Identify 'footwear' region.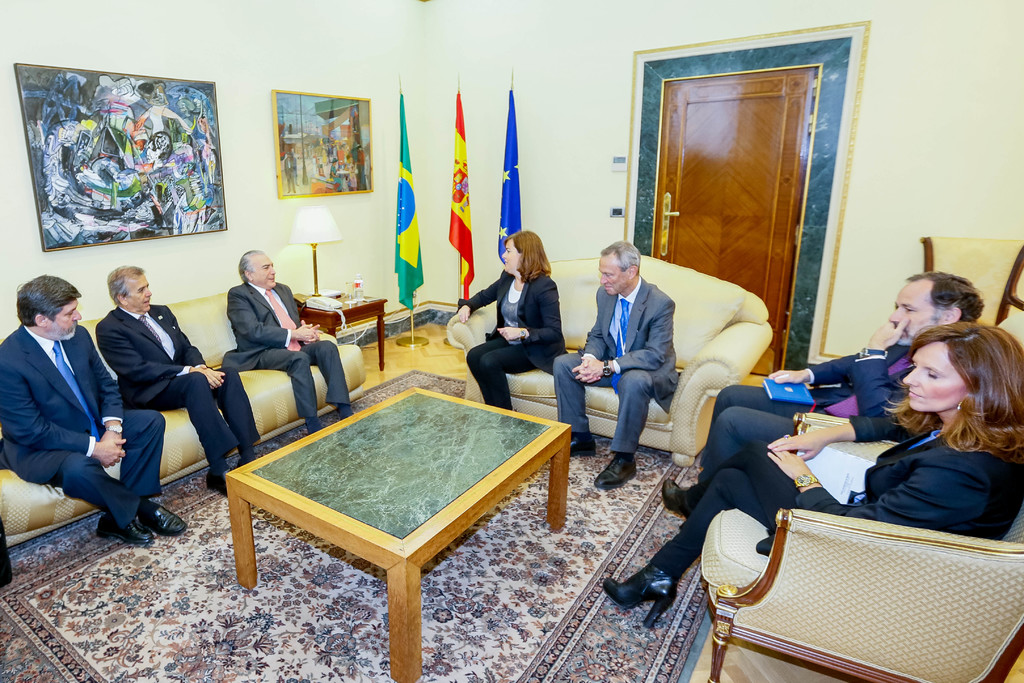
Region: x1=569 y1=428 x2=596 y2=457.
